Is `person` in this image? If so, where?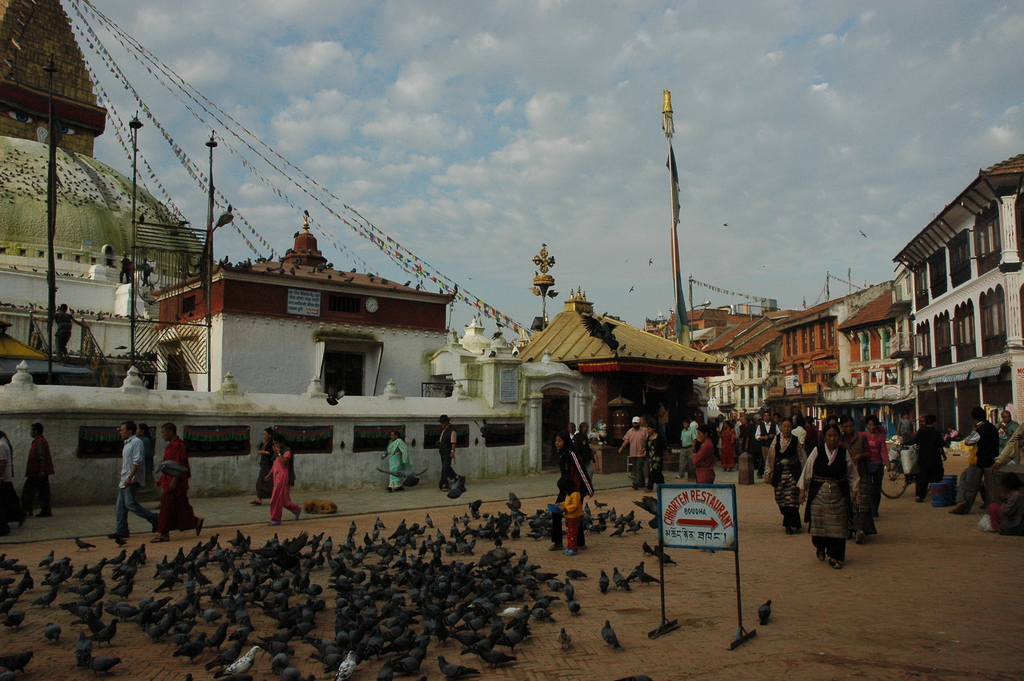
Yes, at [116,420,159,541].
